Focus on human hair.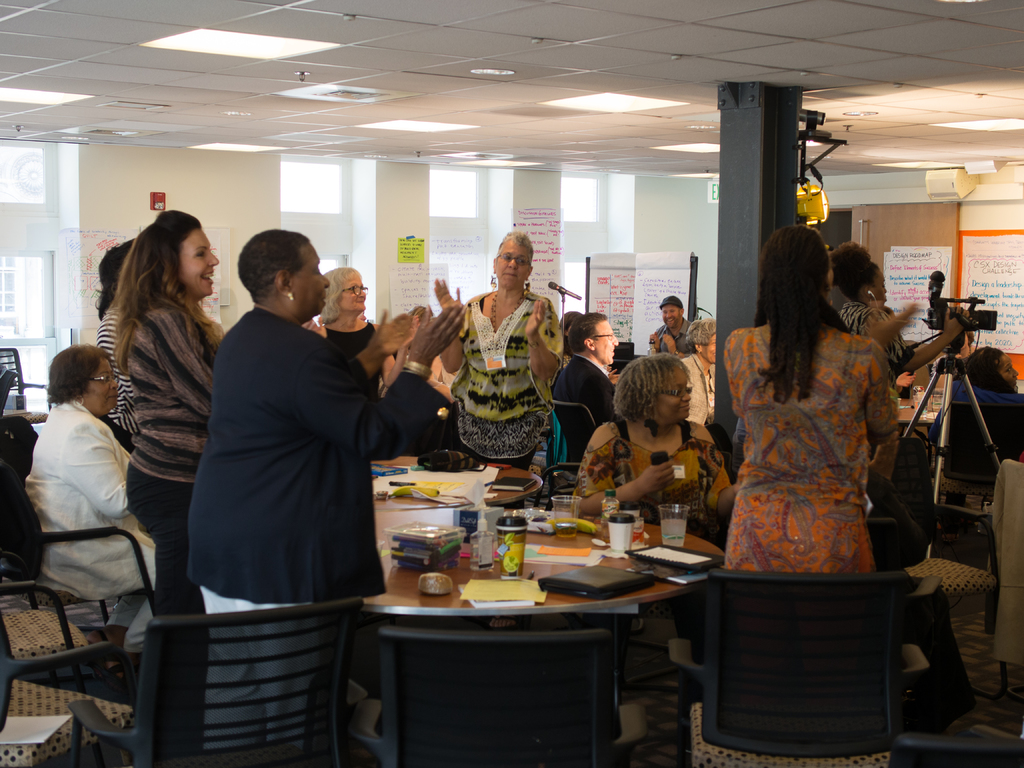
Focused at left=684, top=317, right=717, bottom=352.
